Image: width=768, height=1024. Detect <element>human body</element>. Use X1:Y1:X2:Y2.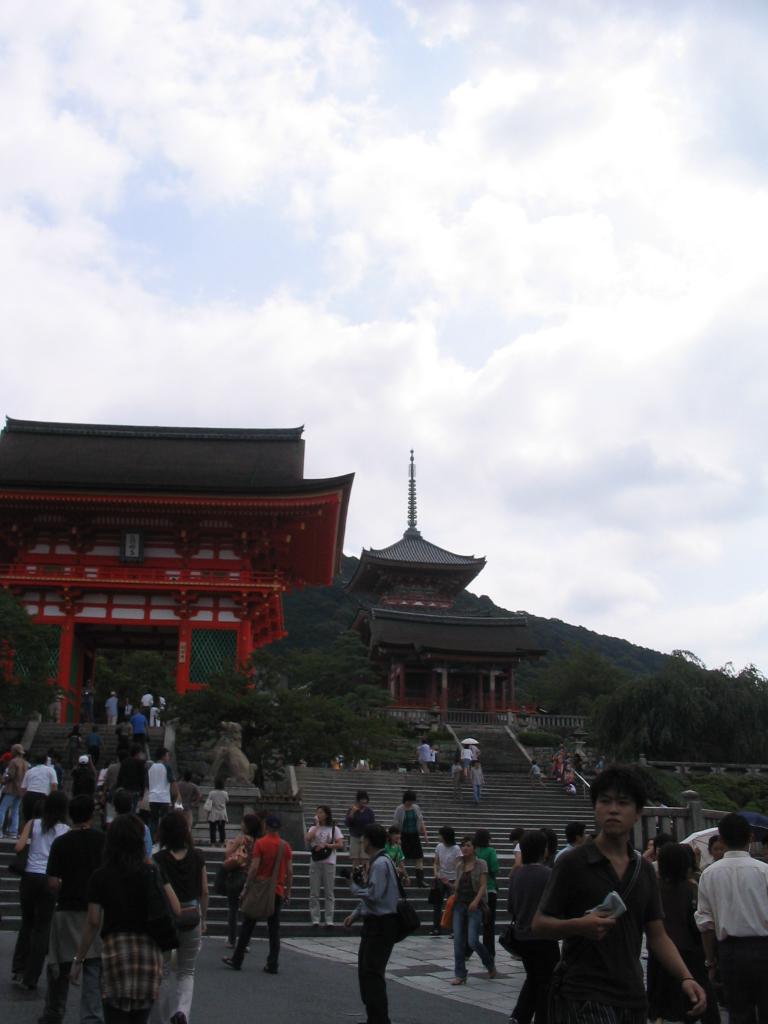
306:803:346:925.
